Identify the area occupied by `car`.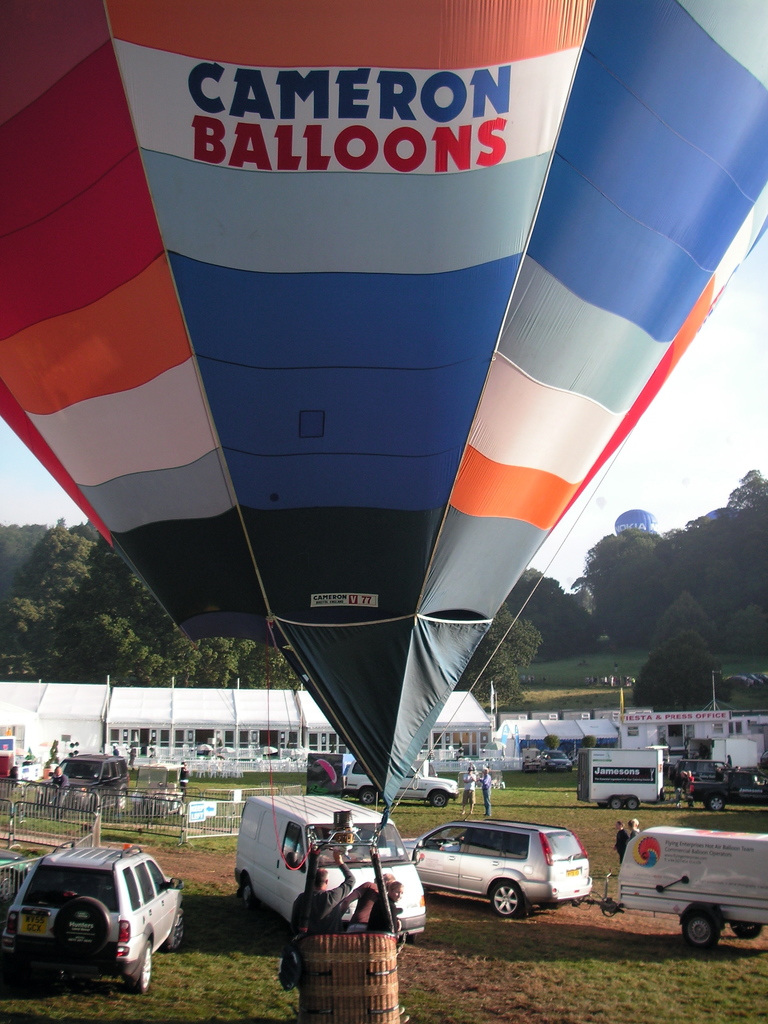
Area: box=[668, 760, 749, 788].
